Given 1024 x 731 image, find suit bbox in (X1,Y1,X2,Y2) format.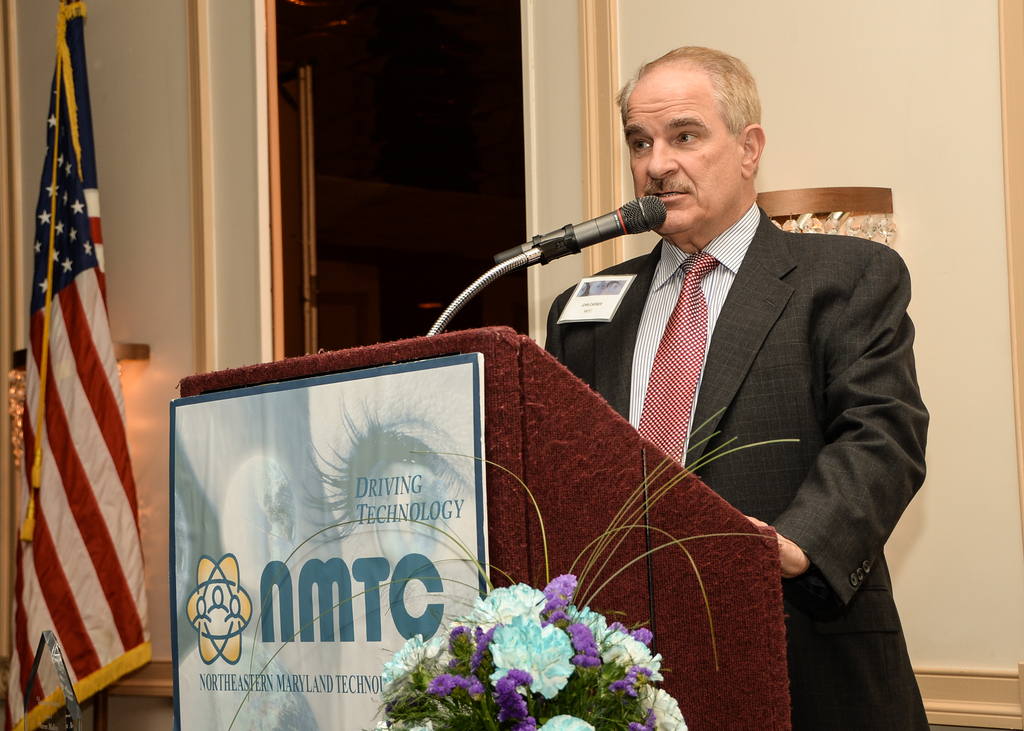
(542,202,932,730).
